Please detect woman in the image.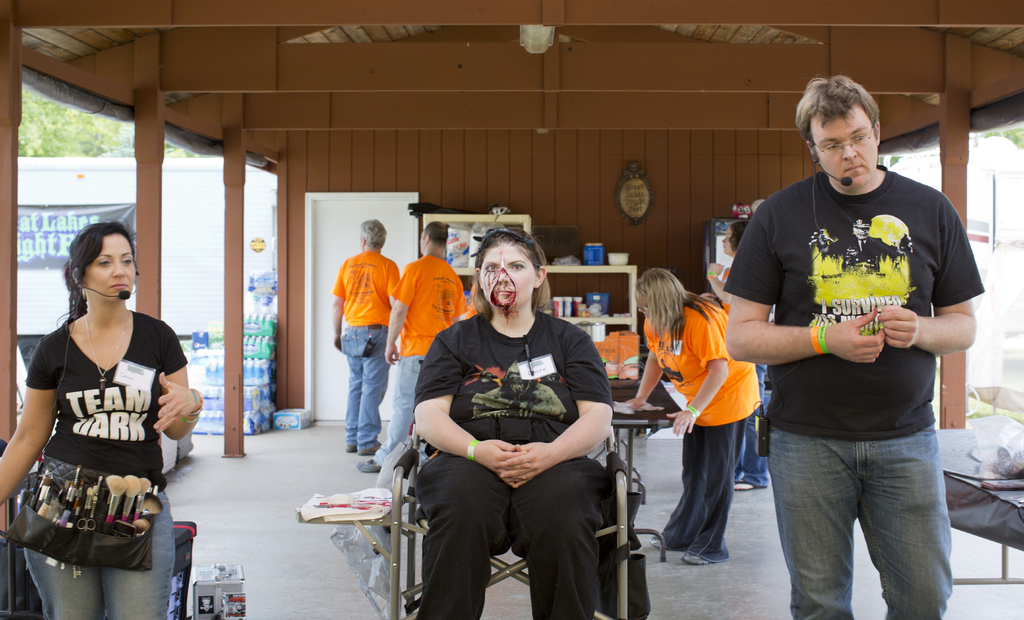
[5, 213, 191, 605].
